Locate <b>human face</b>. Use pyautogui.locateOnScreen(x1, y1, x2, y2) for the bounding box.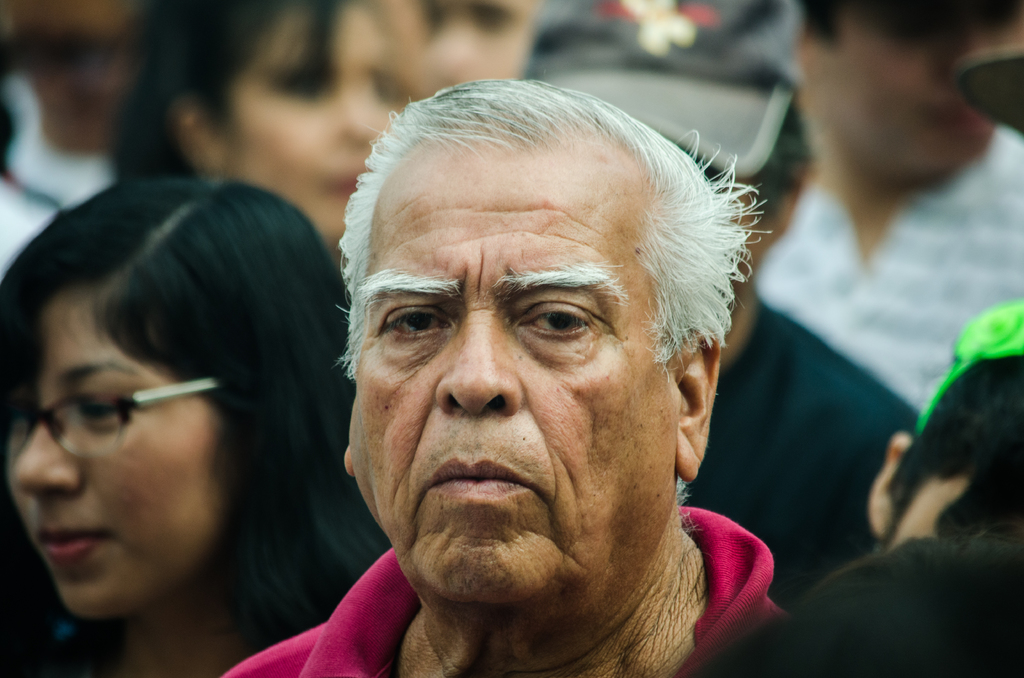
pyautogui.locateOnScreen(7, 287, 223, 616).
